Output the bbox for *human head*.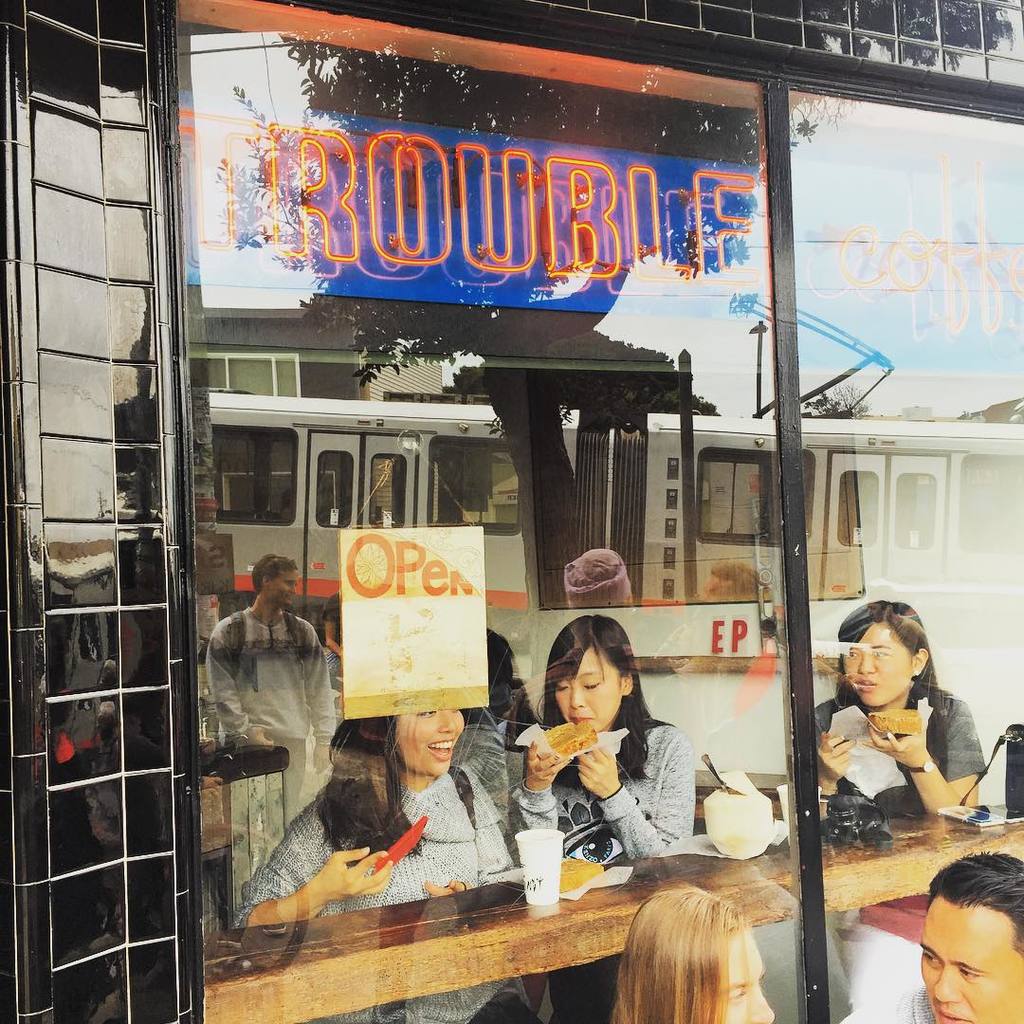
(left=603, top=887, right=772, bottom=1023).
